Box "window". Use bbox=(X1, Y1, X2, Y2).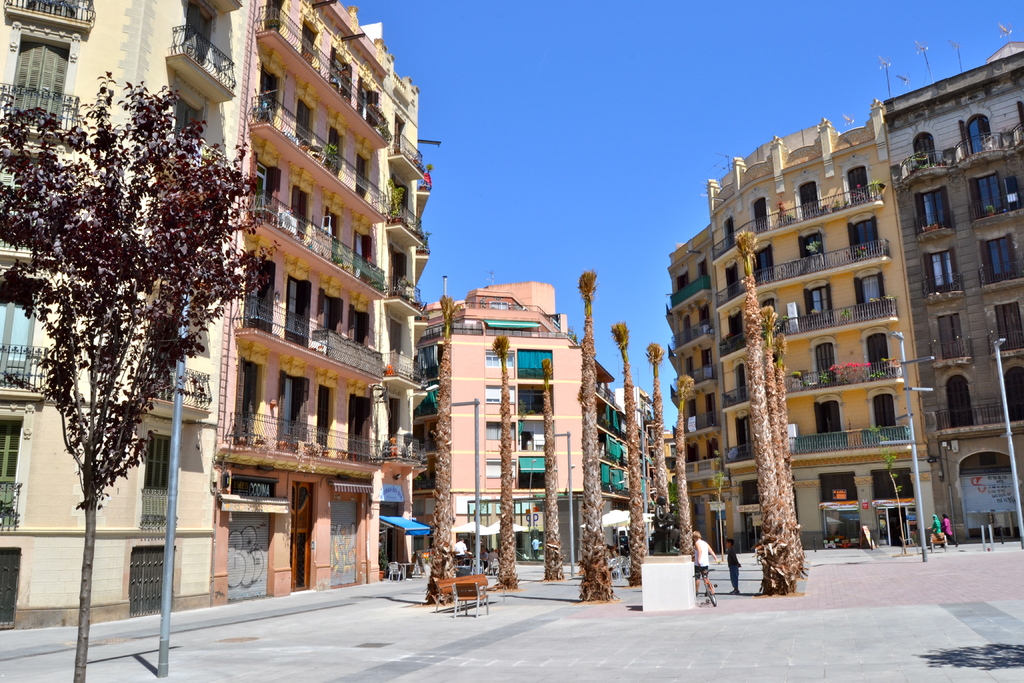
bbox=(486, 461, 502, 475).
